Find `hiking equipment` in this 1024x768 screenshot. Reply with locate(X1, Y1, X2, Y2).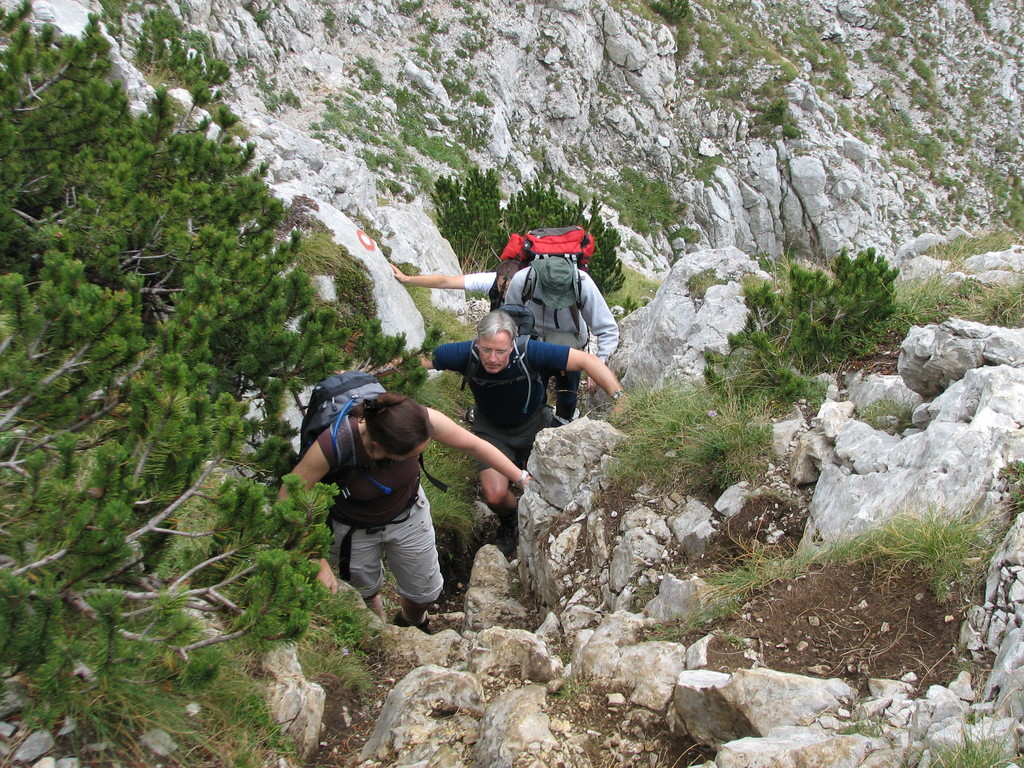
locate(496, 220, 596, 355).
